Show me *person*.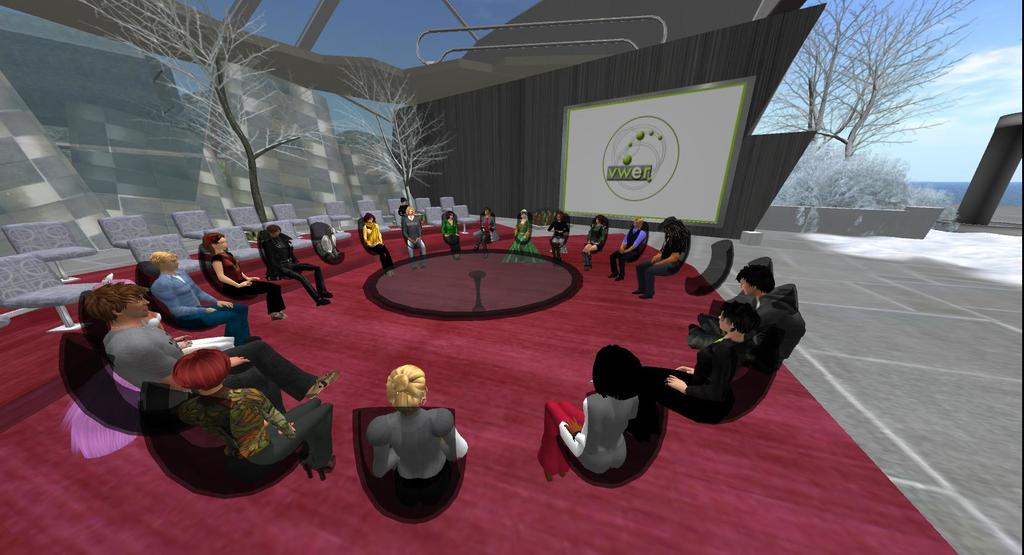
*person* is here: detection(474, 204, 502, 257).
